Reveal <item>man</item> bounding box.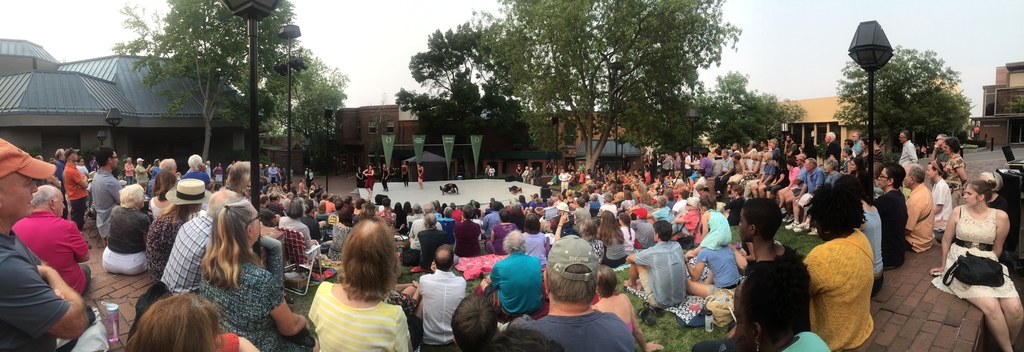
Revealed: BBox(824, 131, 840, 166).
